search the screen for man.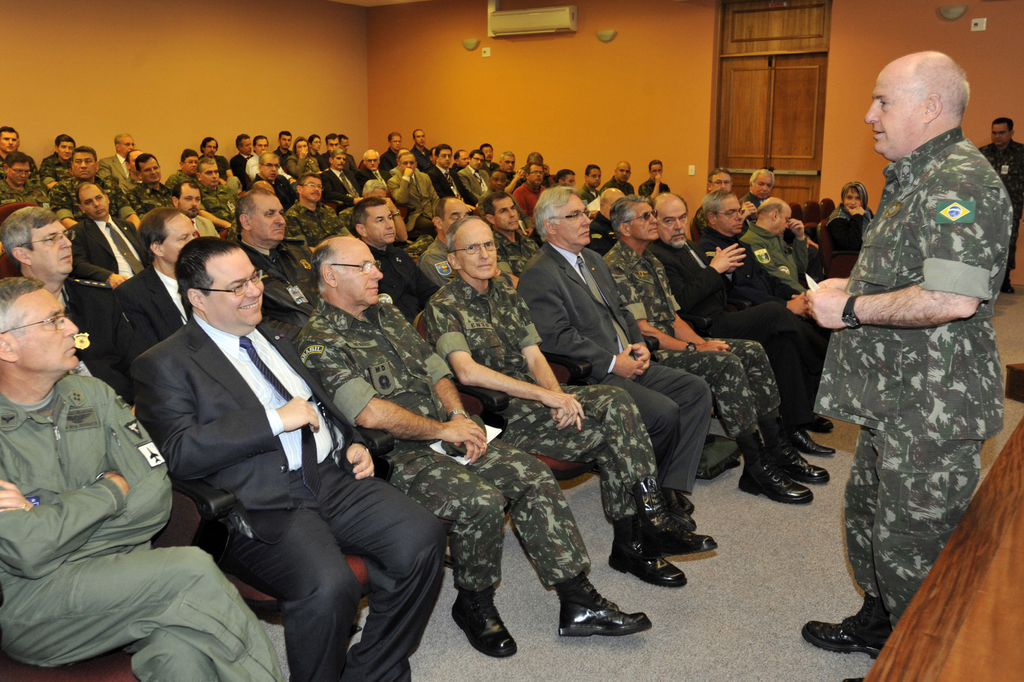
Found at 423:144:474:207.
